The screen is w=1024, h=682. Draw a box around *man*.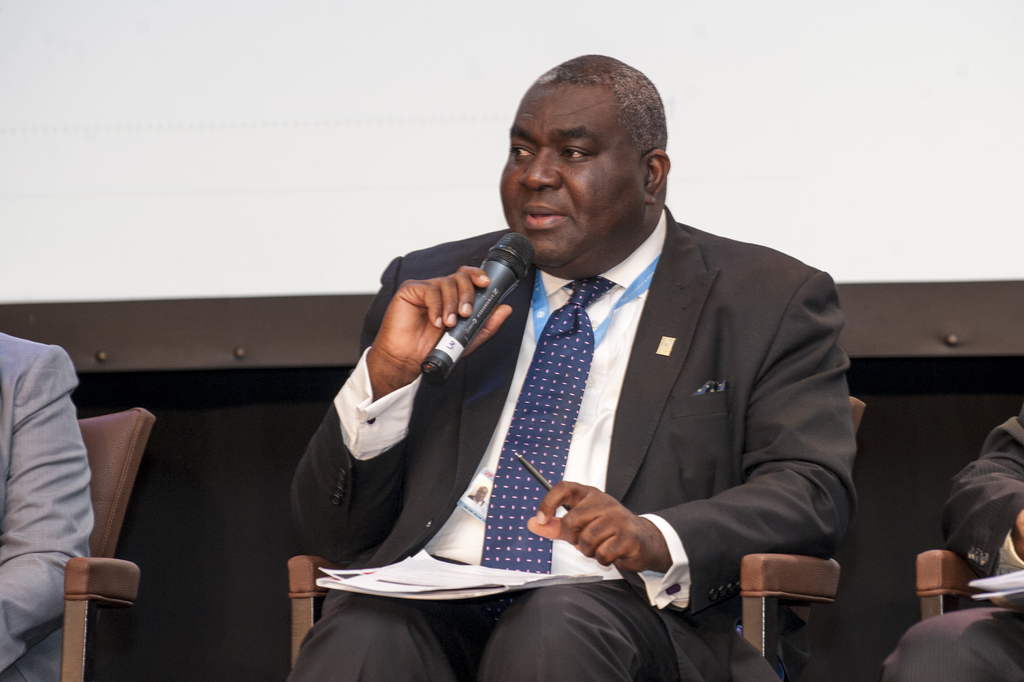
BBox(300, 90, 851, 656).
